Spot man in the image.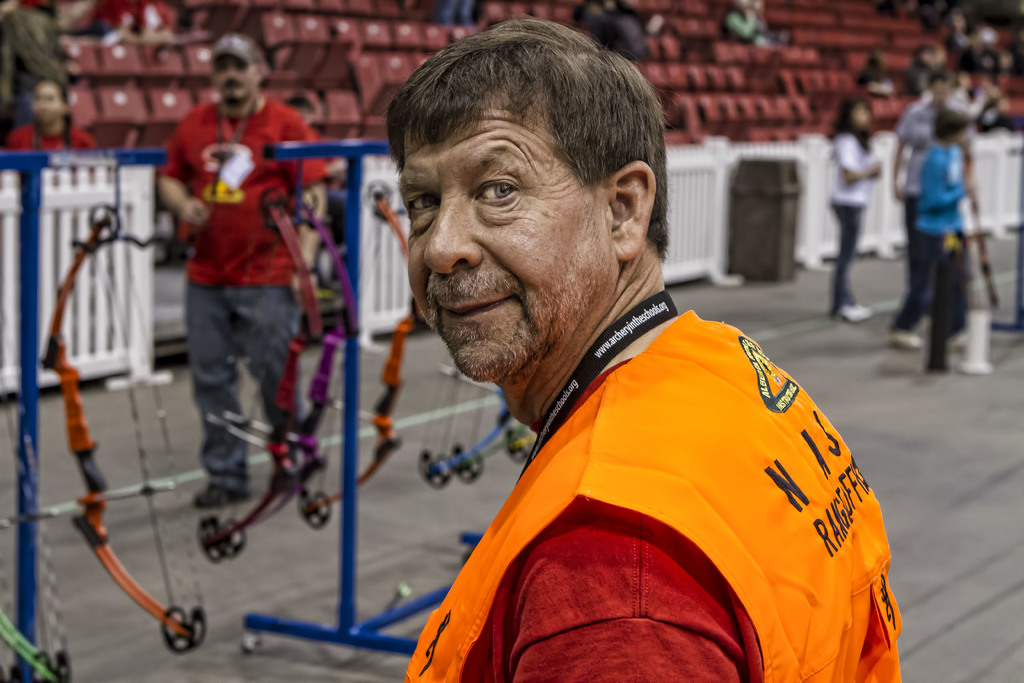
man found at box(888, 70, 979, 348).
